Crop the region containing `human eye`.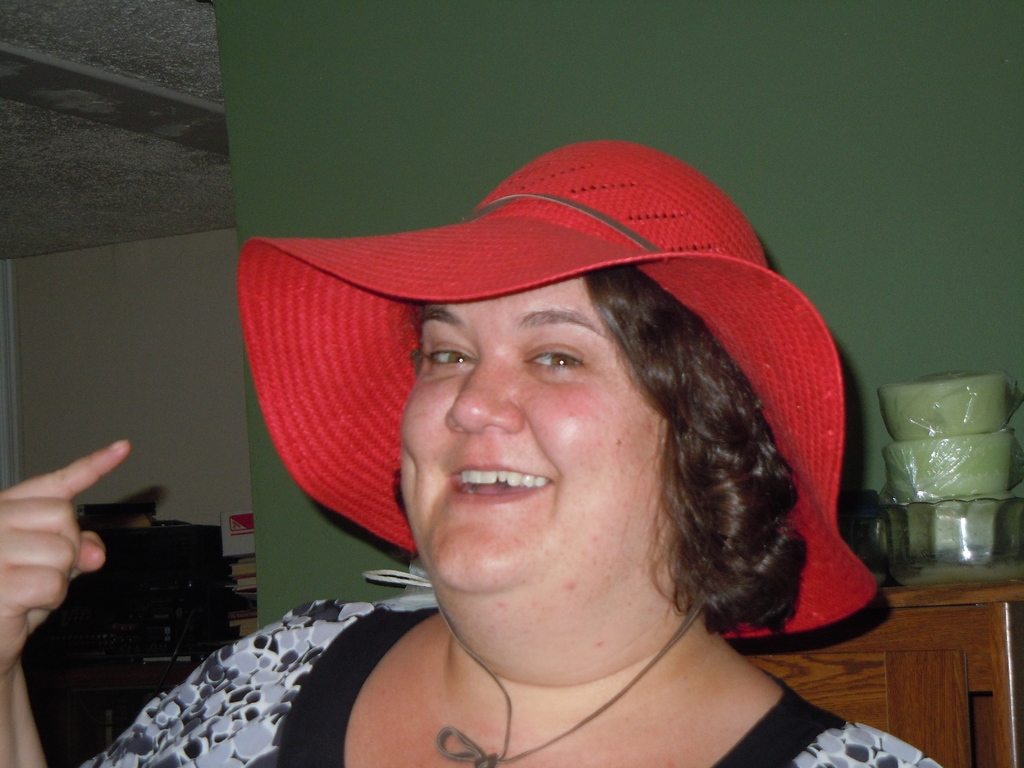
Crop region: [424,337,477,371].
